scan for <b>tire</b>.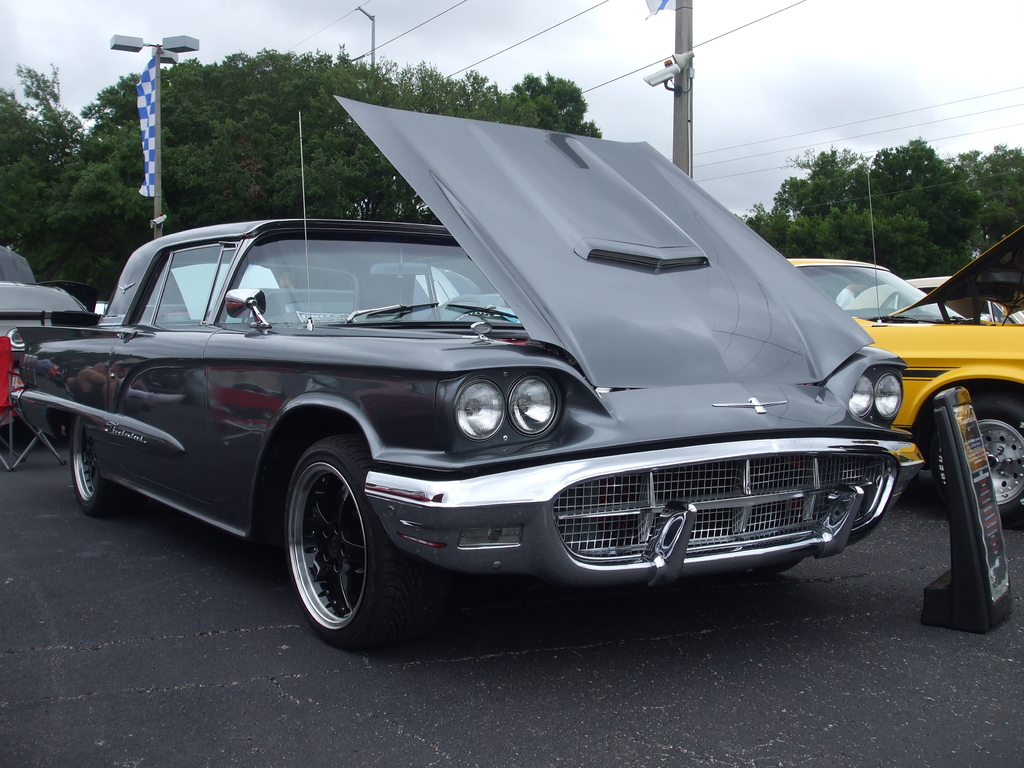
Scan result: x1=275, y1=434, x2=412, y2=655.
